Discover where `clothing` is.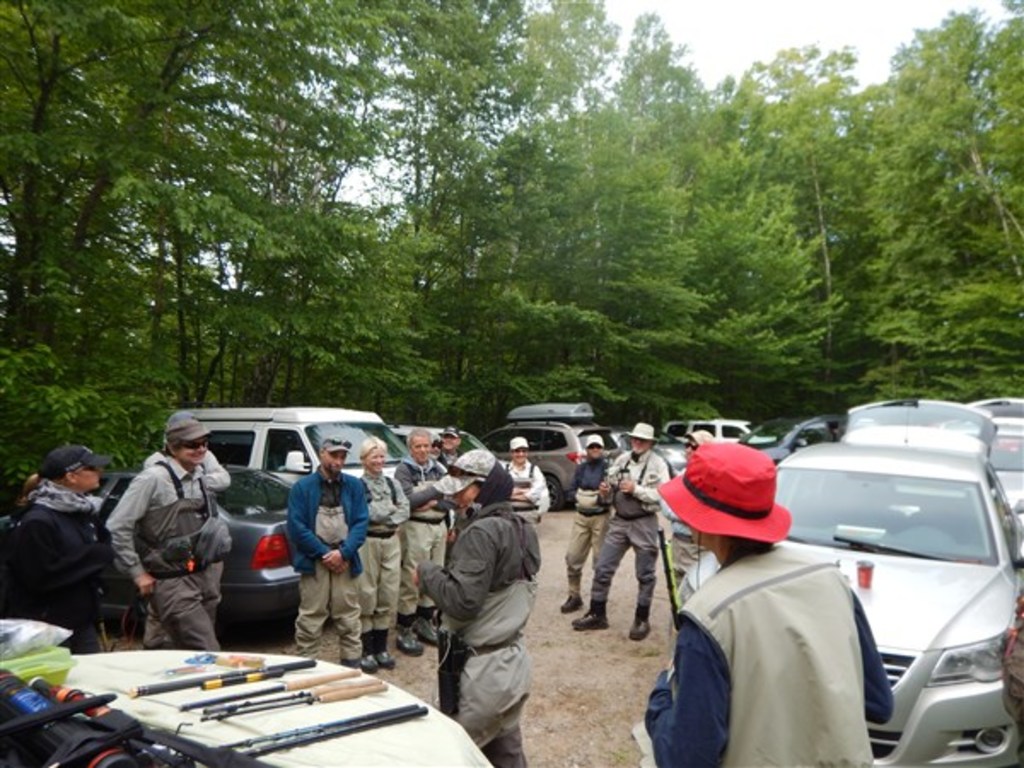
Discovered at BBox(638, 536, 896, 766).
